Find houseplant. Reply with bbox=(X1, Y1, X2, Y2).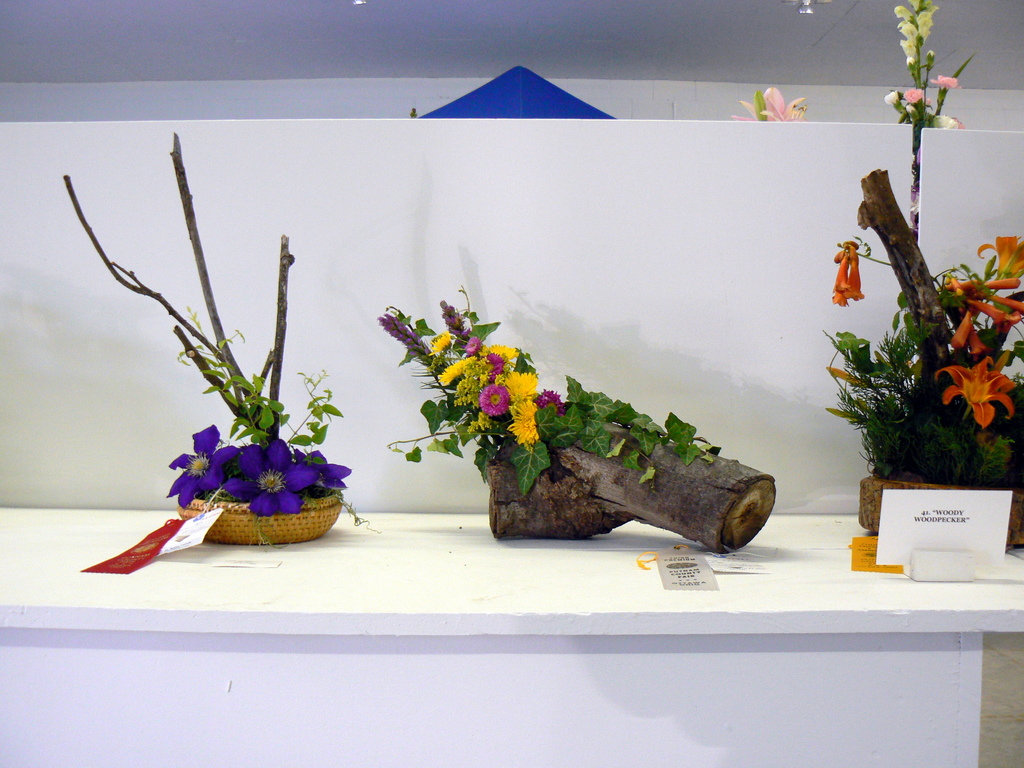
bbox=(53, 182, 366, 576).
